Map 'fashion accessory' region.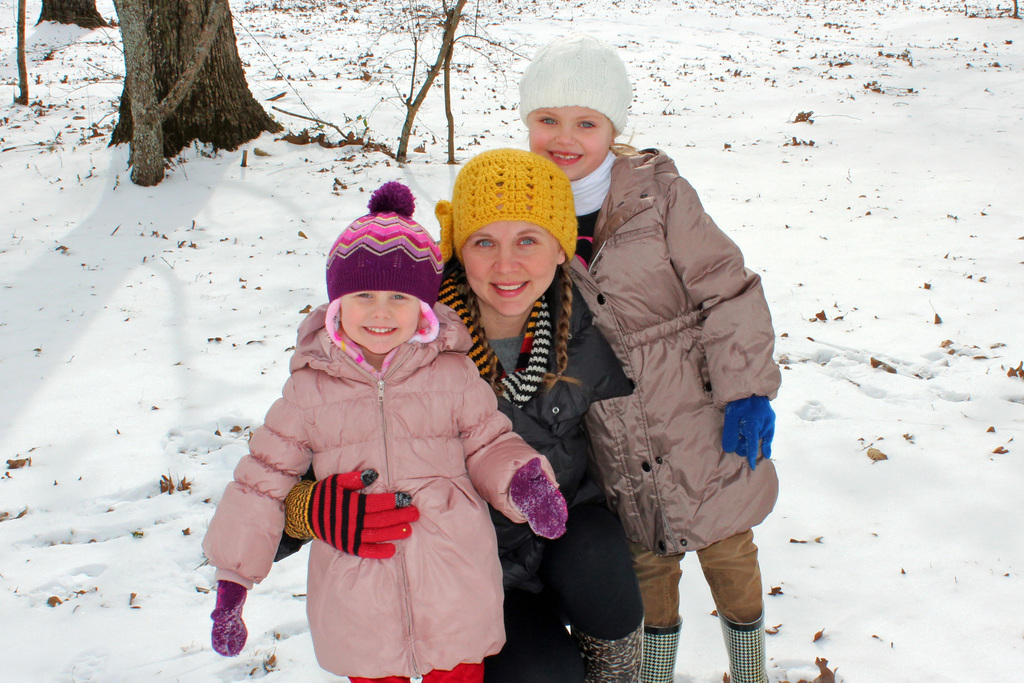
Mapped to rect(637, 613, 683, 682).
